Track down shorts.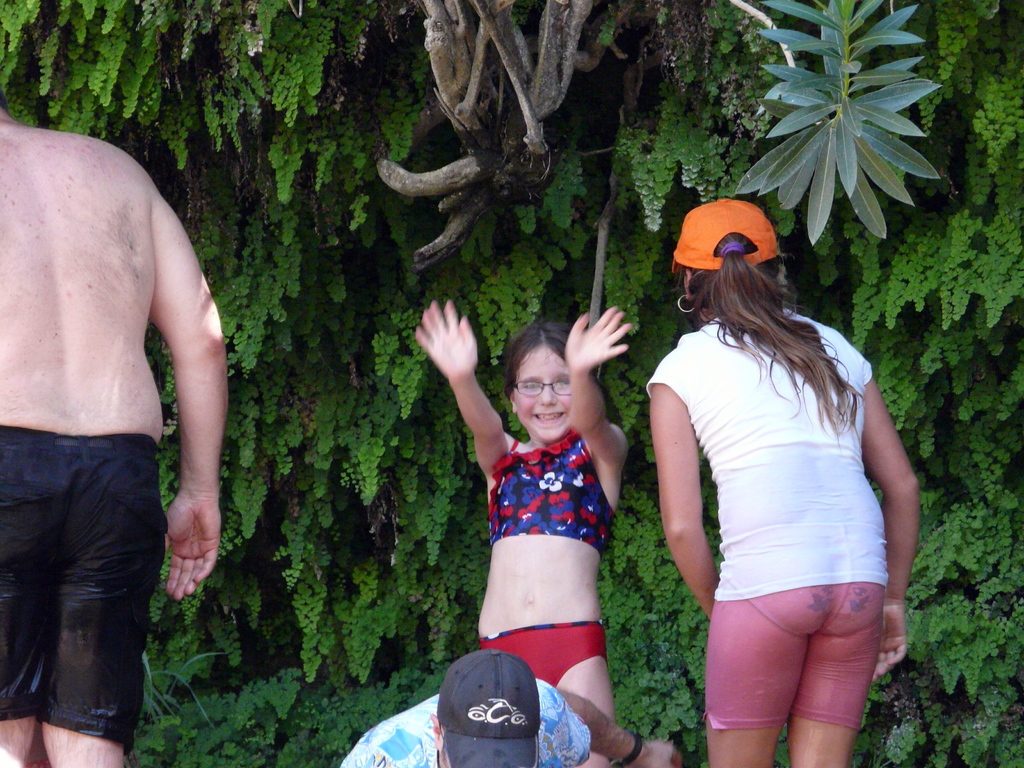
Tracked to 26,442,168,686.
